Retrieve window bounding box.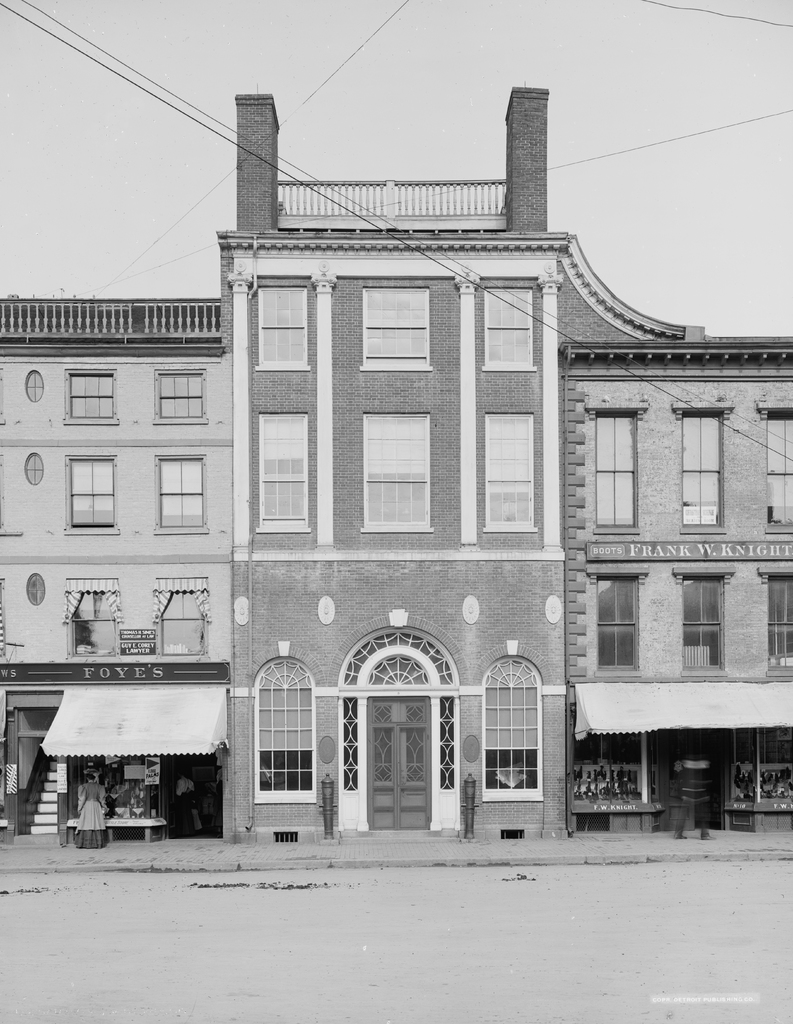
Bounding box: x1=600, y1=563, x2=684, y2=690.
